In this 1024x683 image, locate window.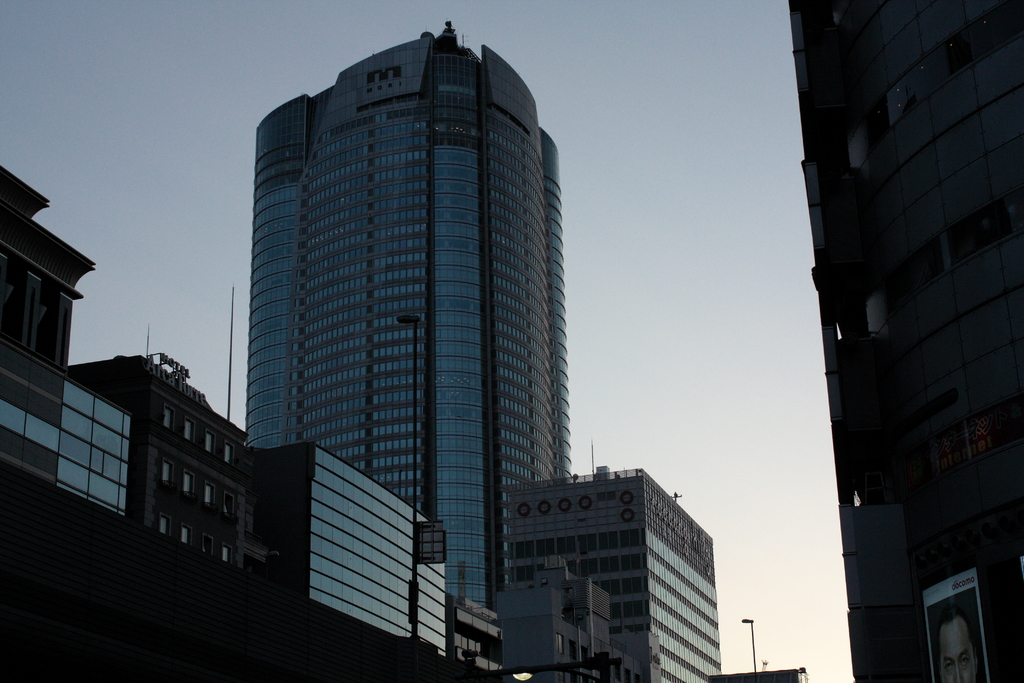
Bounding box: Rect(179, 520, 195, 550).
